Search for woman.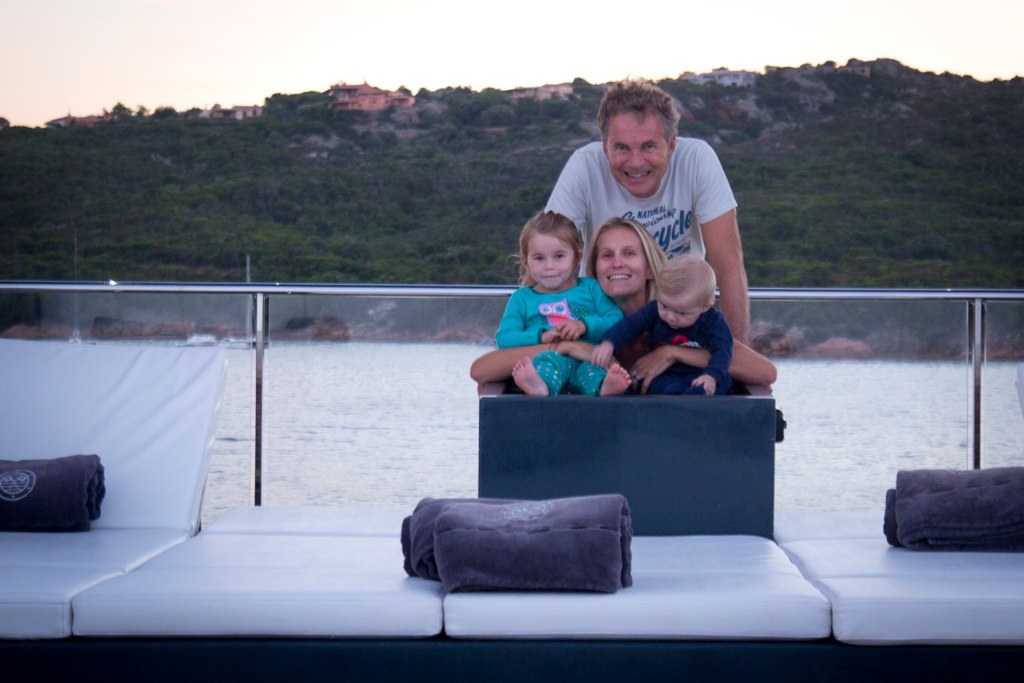
Found at 467:215:780:394.
